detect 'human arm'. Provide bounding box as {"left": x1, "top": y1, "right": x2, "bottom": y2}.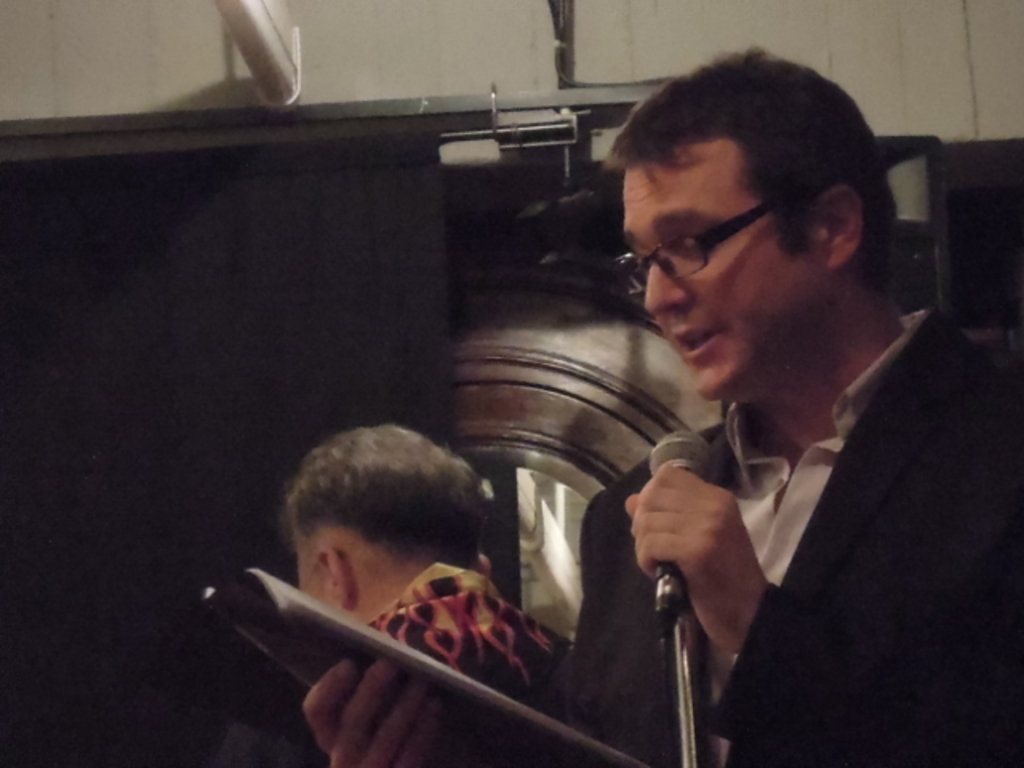
{"left": 293, "top": 656, "right": 462, "bottom": 766}.
